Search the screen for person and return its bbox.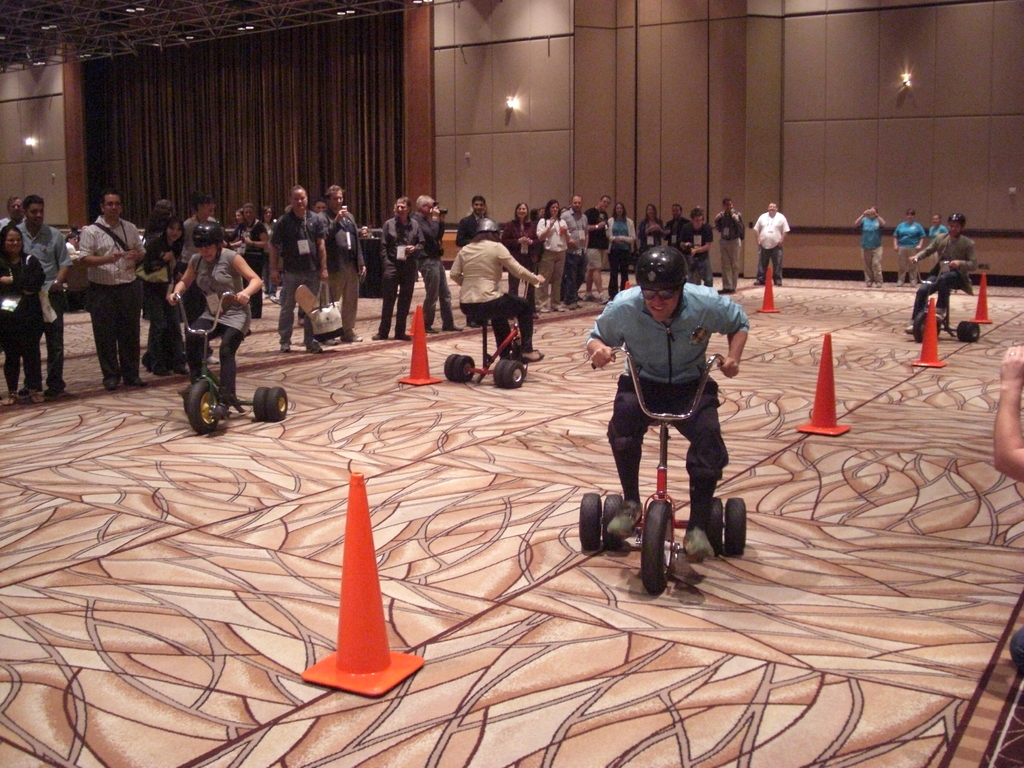
Found: <region>614, 202, 634, 301</region>.
